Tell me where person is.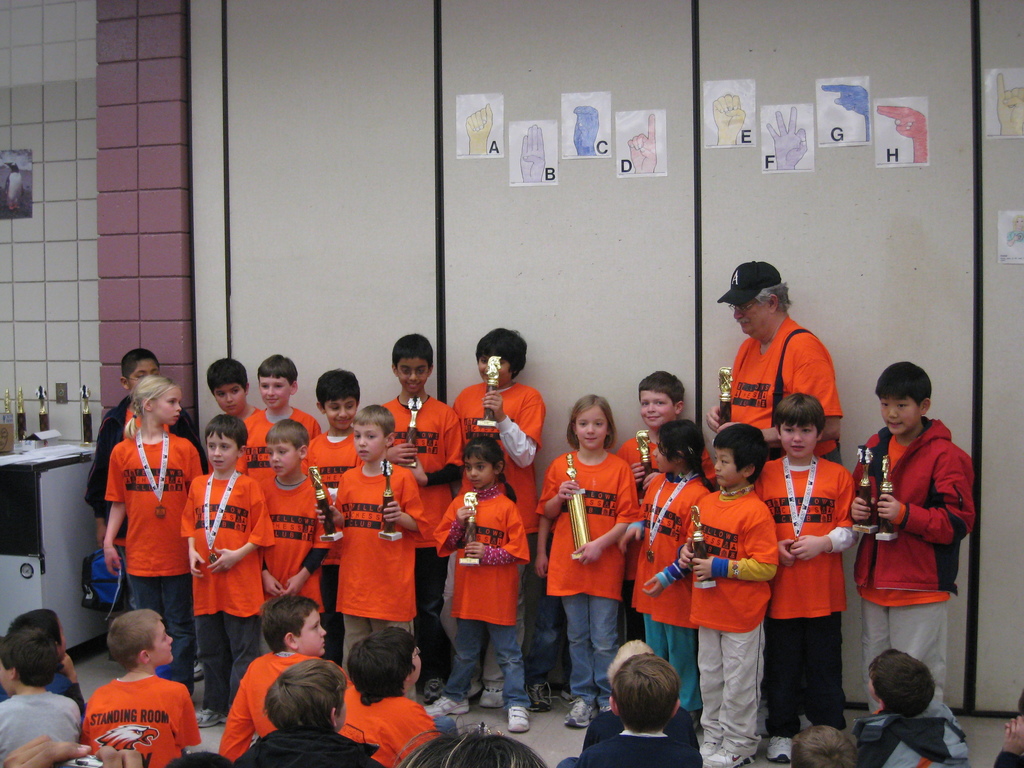
person is at (x1=684, y1=419, x2=783, y2=767).
